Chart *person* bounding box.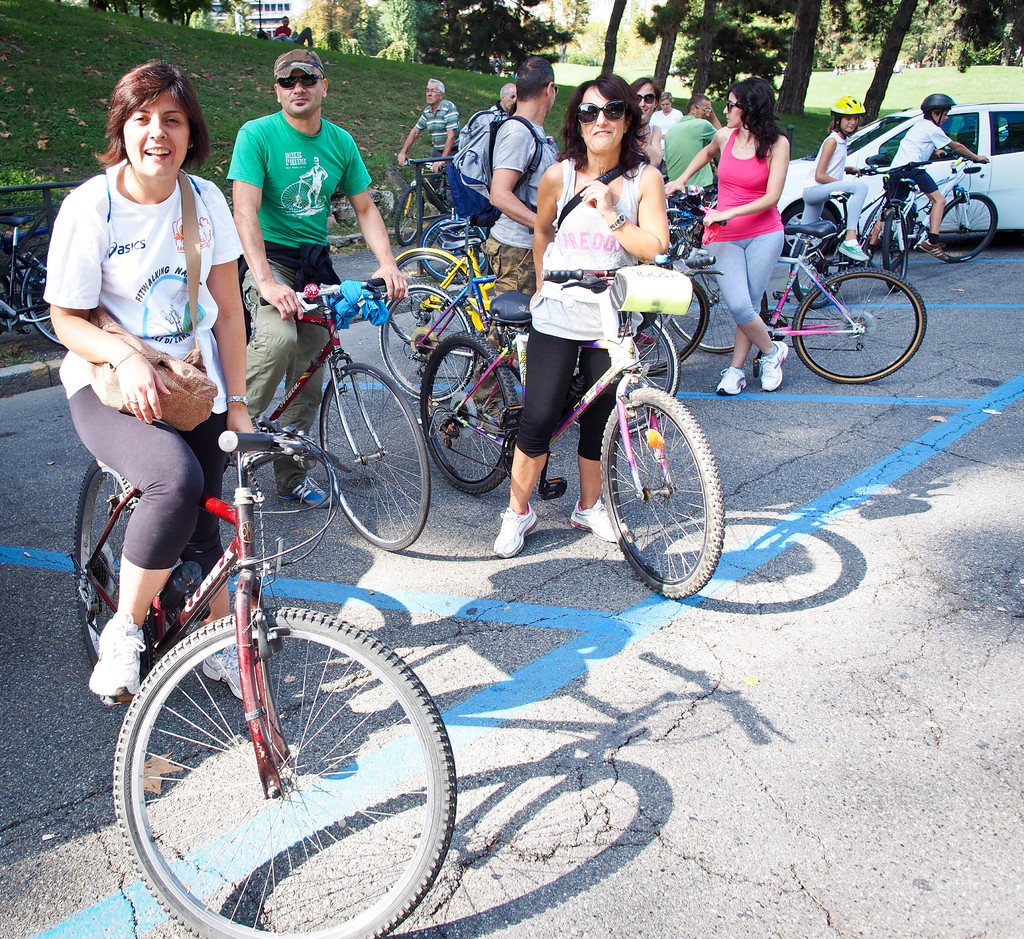
Charted: 37:64:278:713.
